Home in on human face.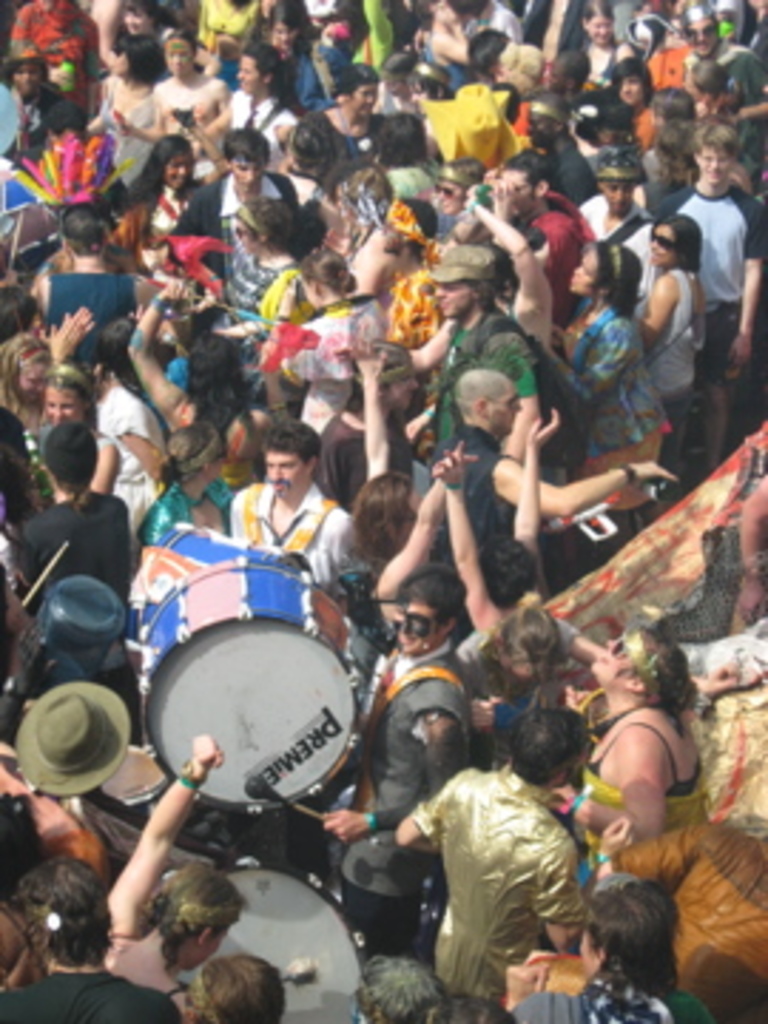
Homed in at bbox=[486, 381, 523, 432].
